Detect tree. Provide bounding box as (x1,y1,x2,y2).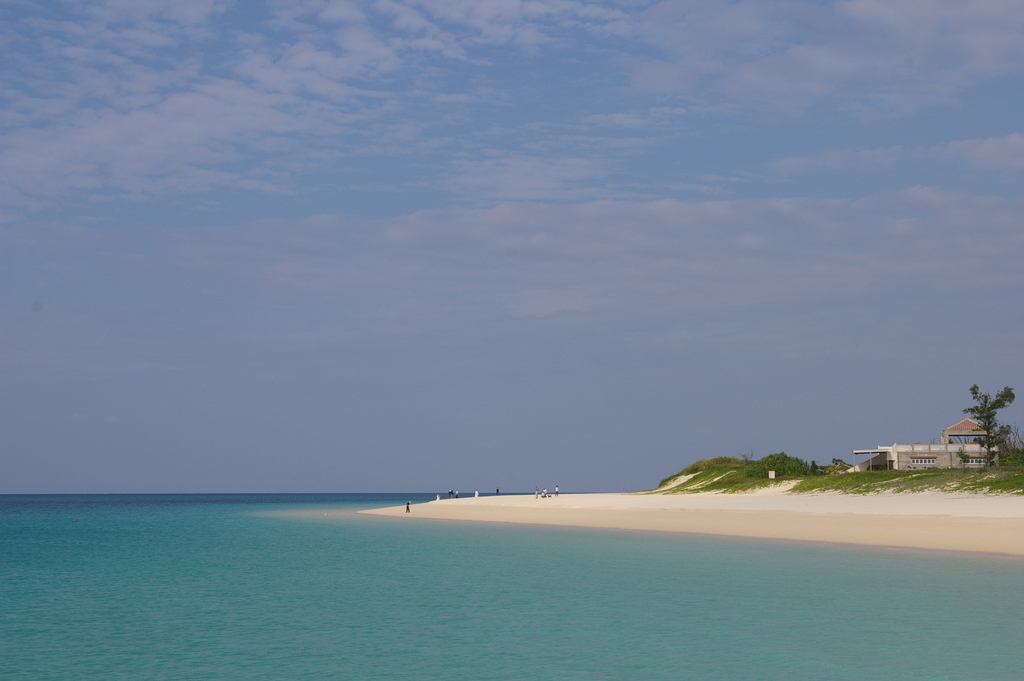
(963,382,1016,469).
